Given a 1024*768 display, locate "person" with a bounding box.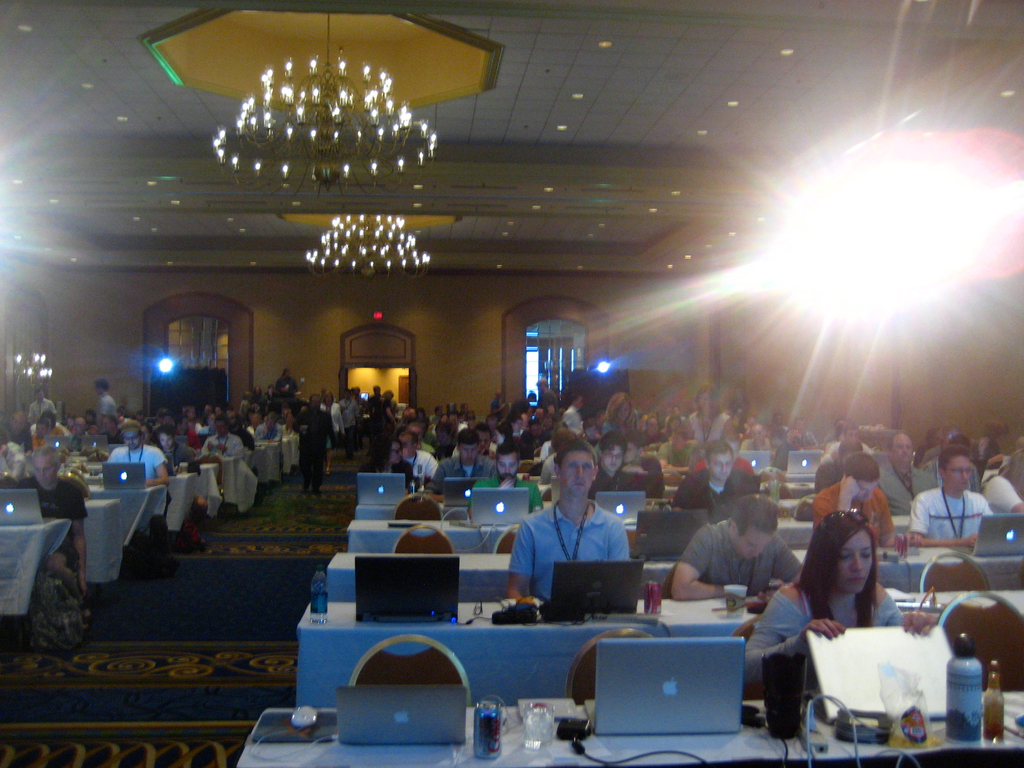
Located: bbox=(525, 460, 631, 636).
